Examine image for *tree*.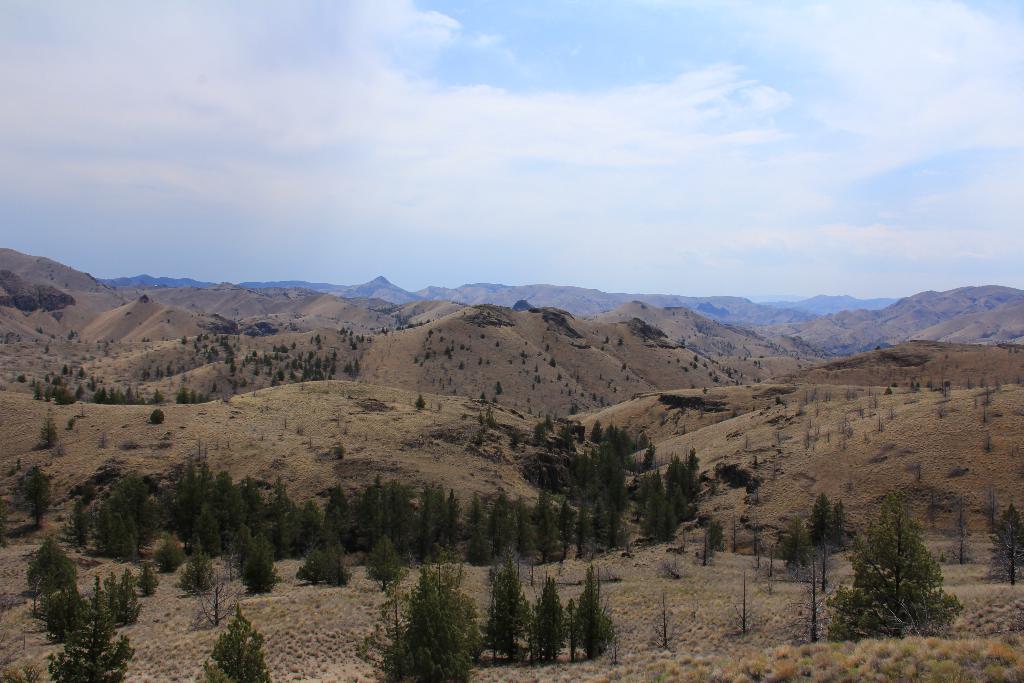
Examination result: box(47, 622, 139, 682).
